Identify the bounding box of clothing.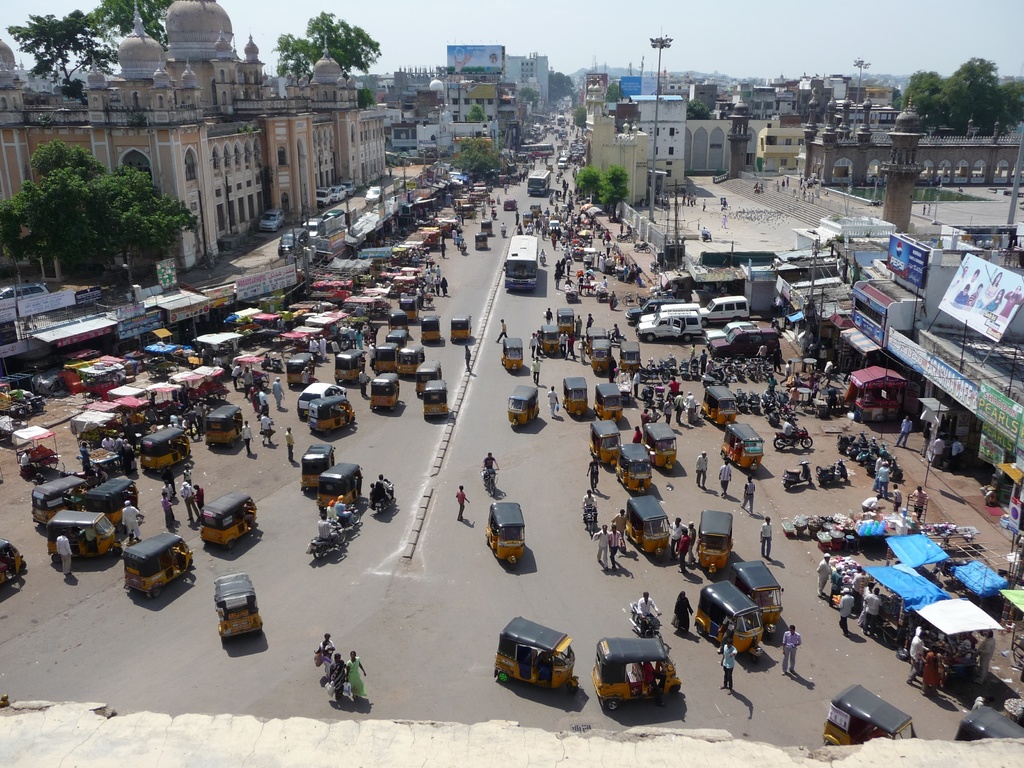
rect(822, 358, 833, 383).
